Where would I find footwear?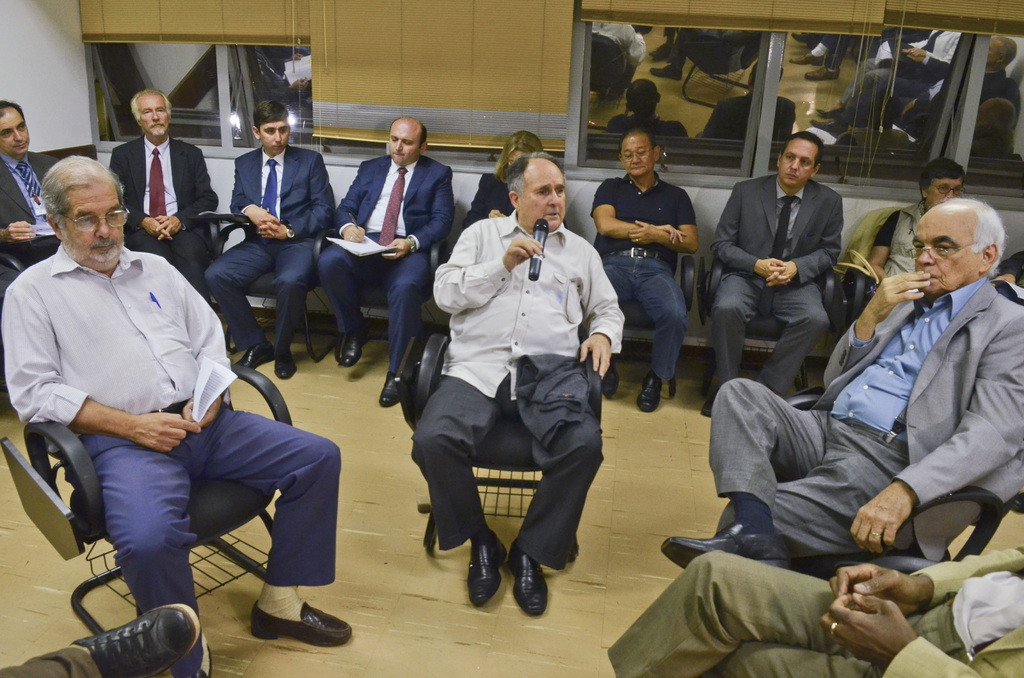
At detection(378, 372, 399, 407).
